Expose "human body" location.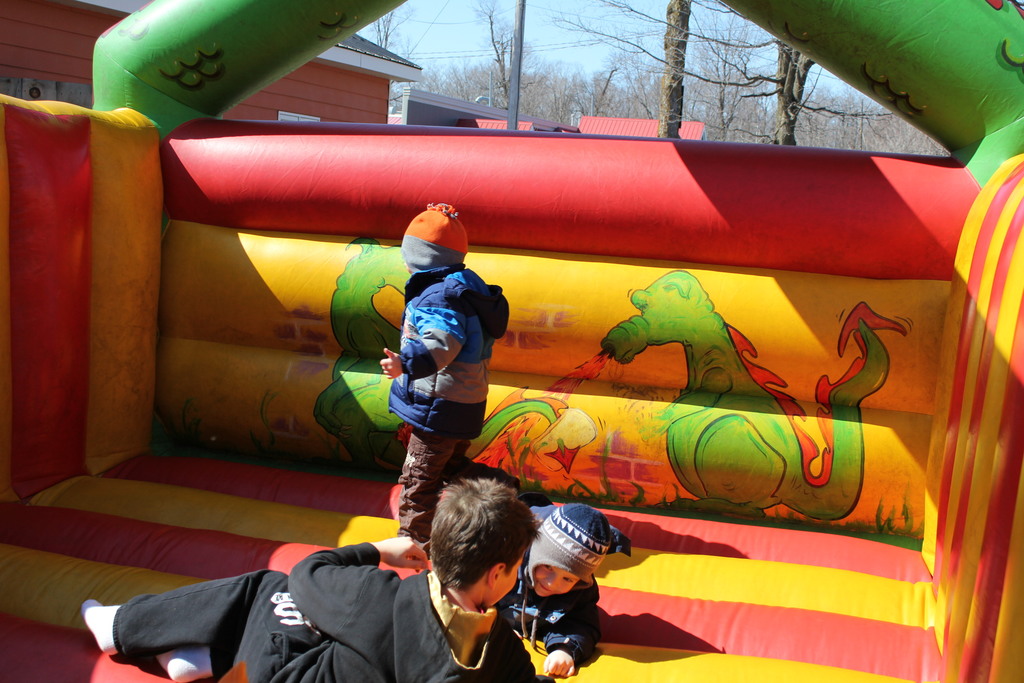
Exposed at (380, 206, 505, 537).
